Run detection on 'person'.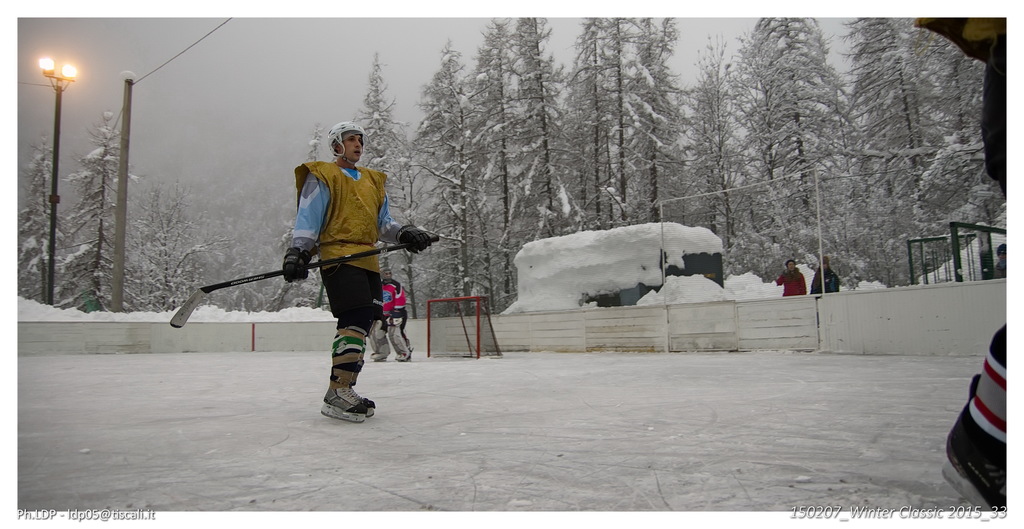
Result: 367/271/413/358.
